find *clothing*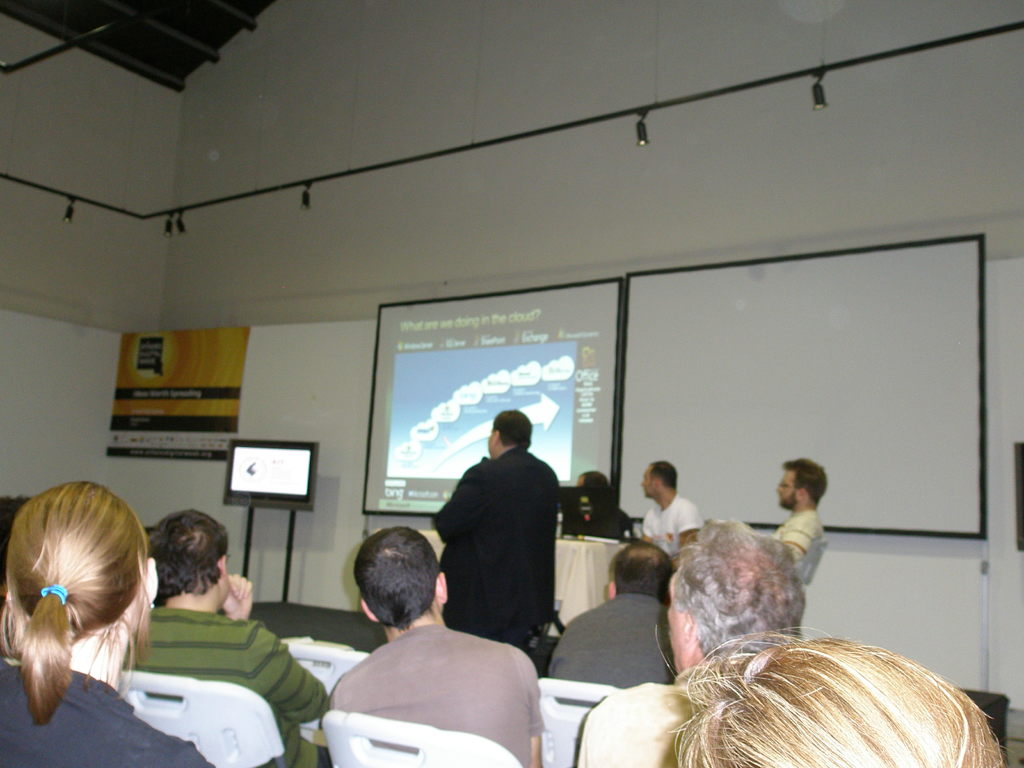
574 661 712 767
